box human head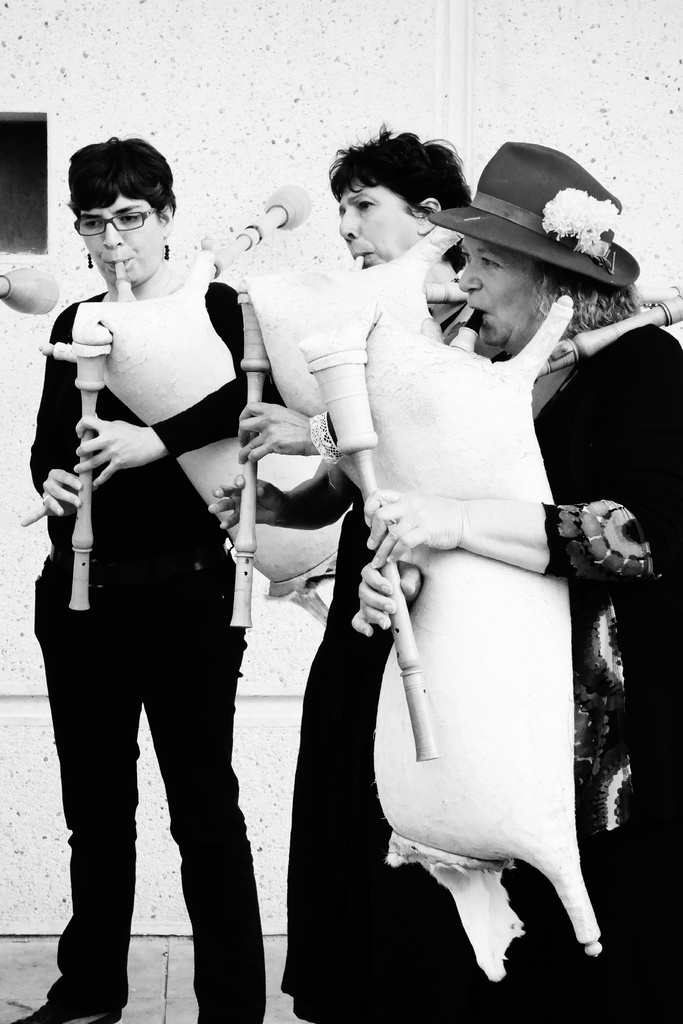
[45,127,181,282]
